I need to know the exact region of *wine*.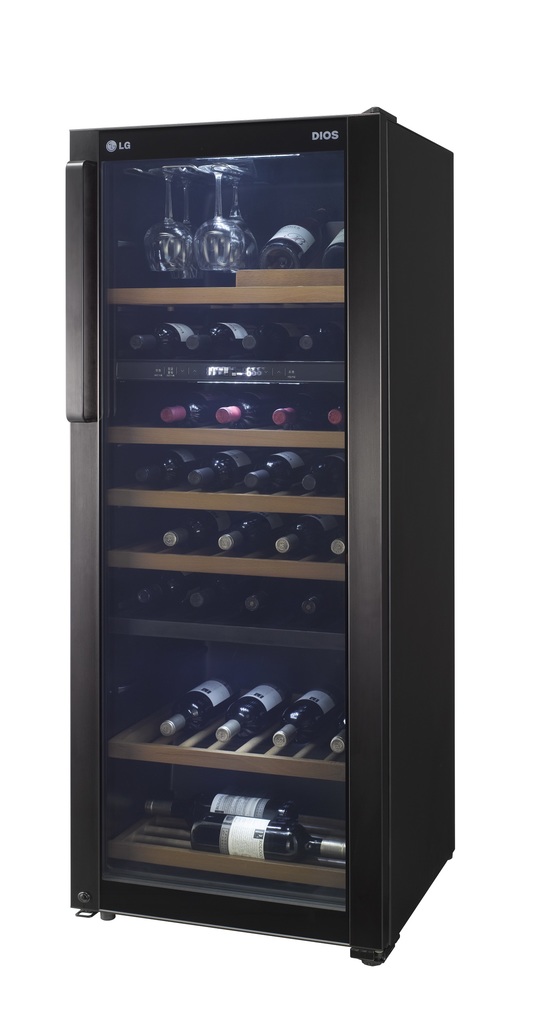
Region: bbox(328, 397, 347, 429).
